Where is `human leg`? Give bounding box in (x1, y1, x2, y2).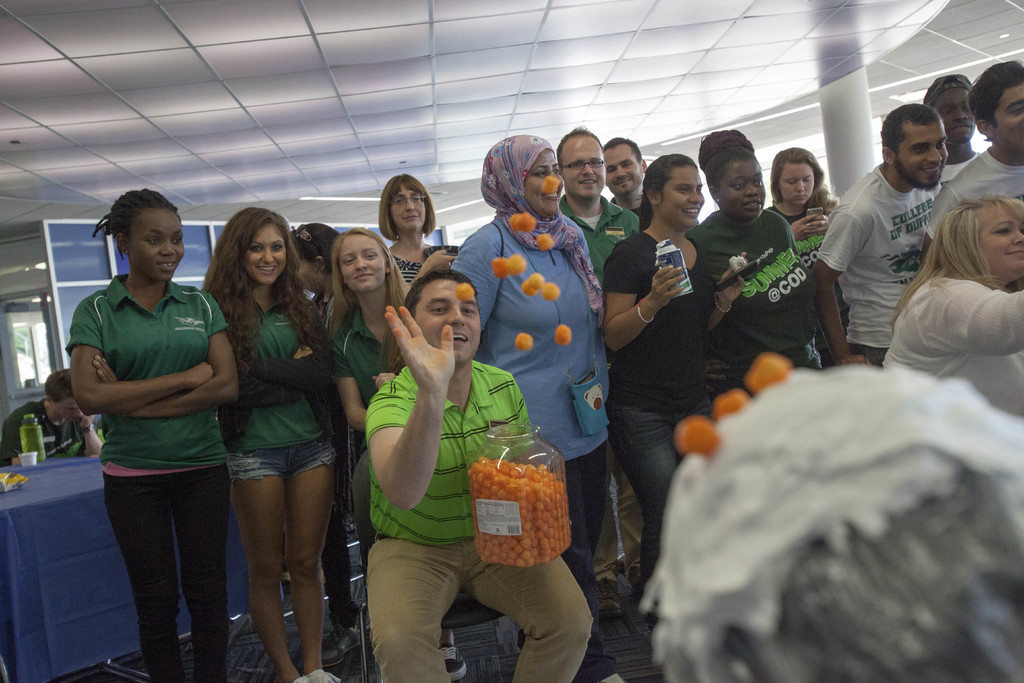
(174, 456, 230, 682).
